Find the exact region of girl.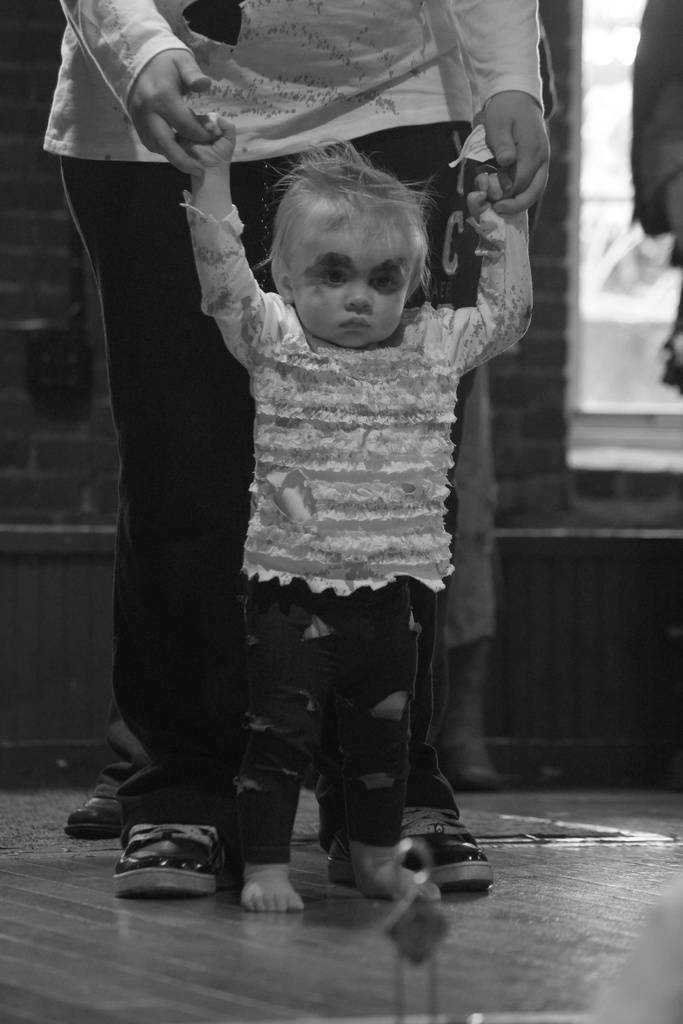
Exact region: box=[170, 115, 532, 916].
